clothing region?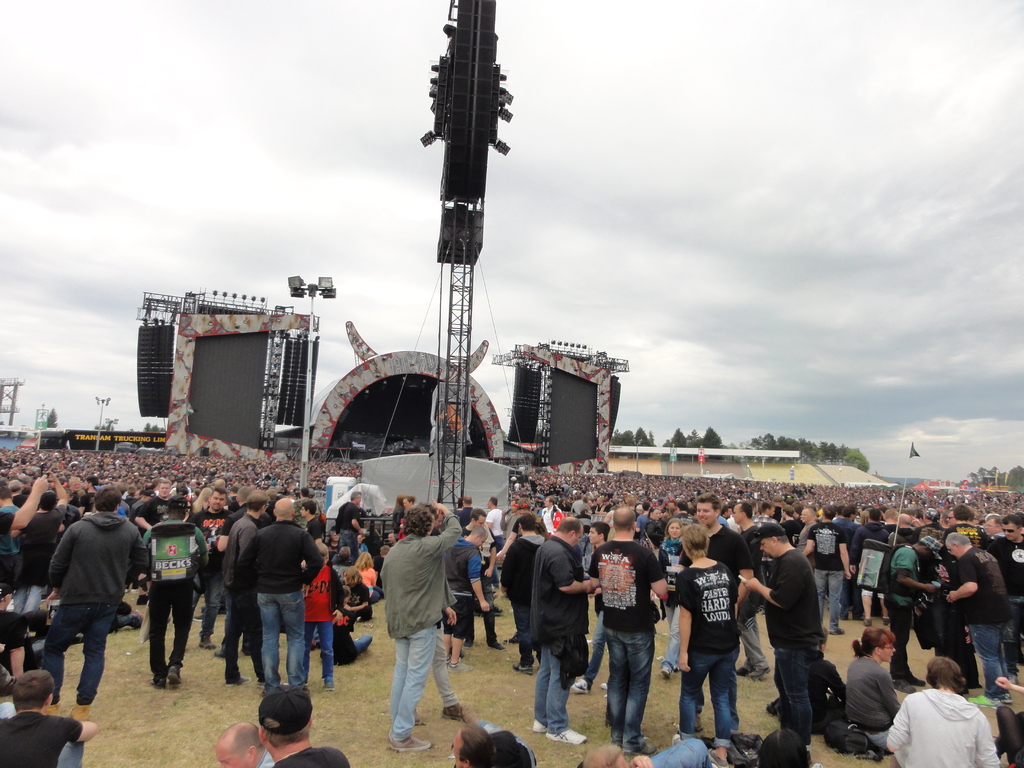
locate(48, 500, 144, 714)
